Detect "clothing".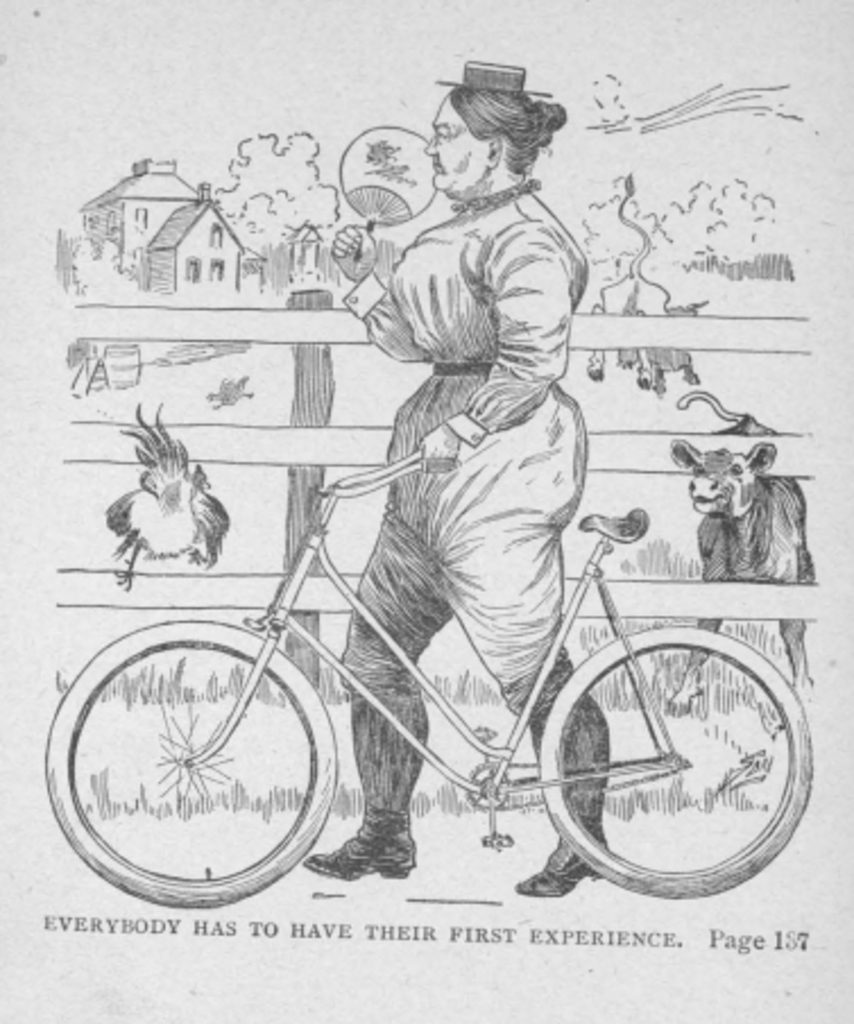
Detected at 317, 86, 621, 813.
